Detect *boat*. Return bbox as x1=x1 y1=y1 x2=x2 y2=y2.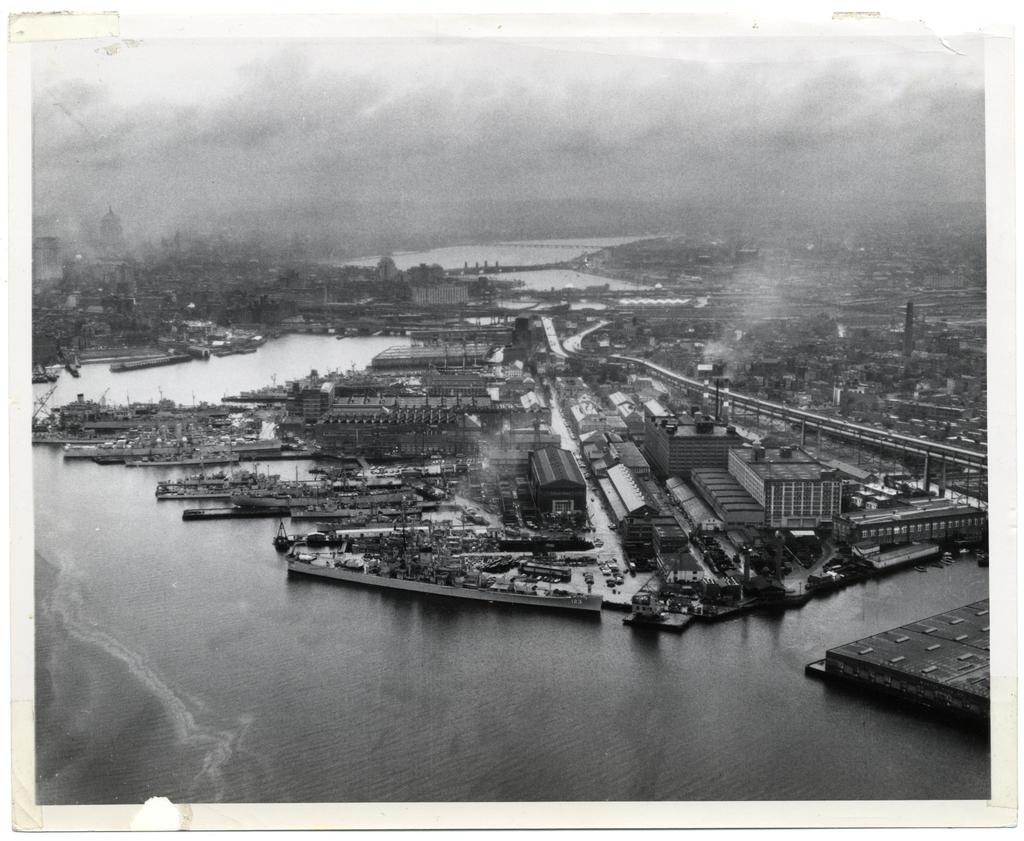
x1=286 y1=514 x2=603 y2=623.
